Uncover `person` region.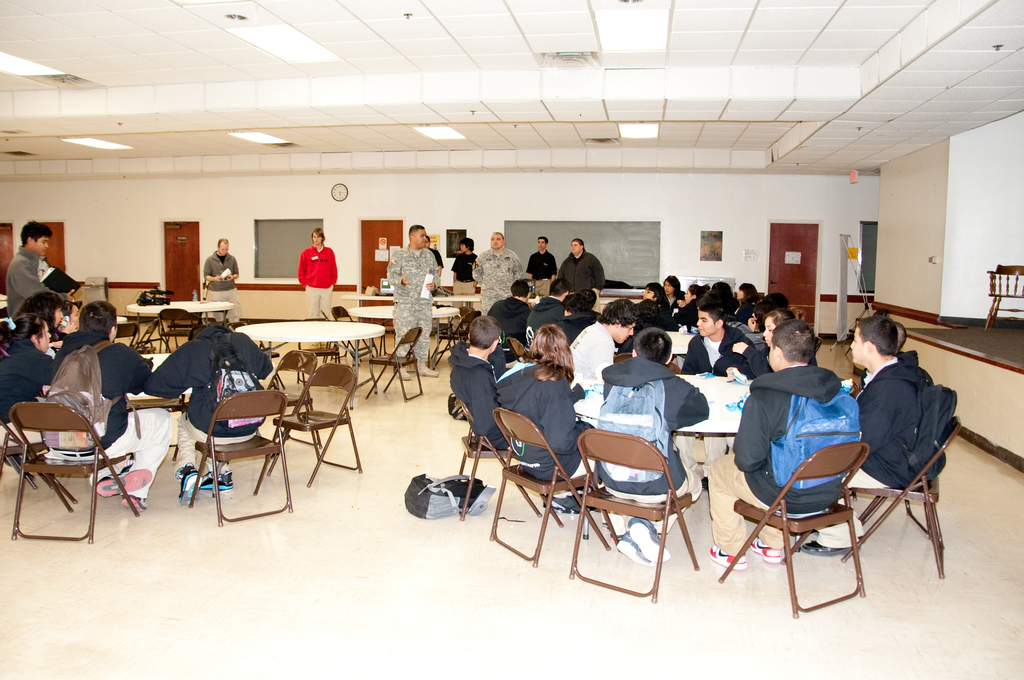
Uncovered: (662, 282, 709, 320).
